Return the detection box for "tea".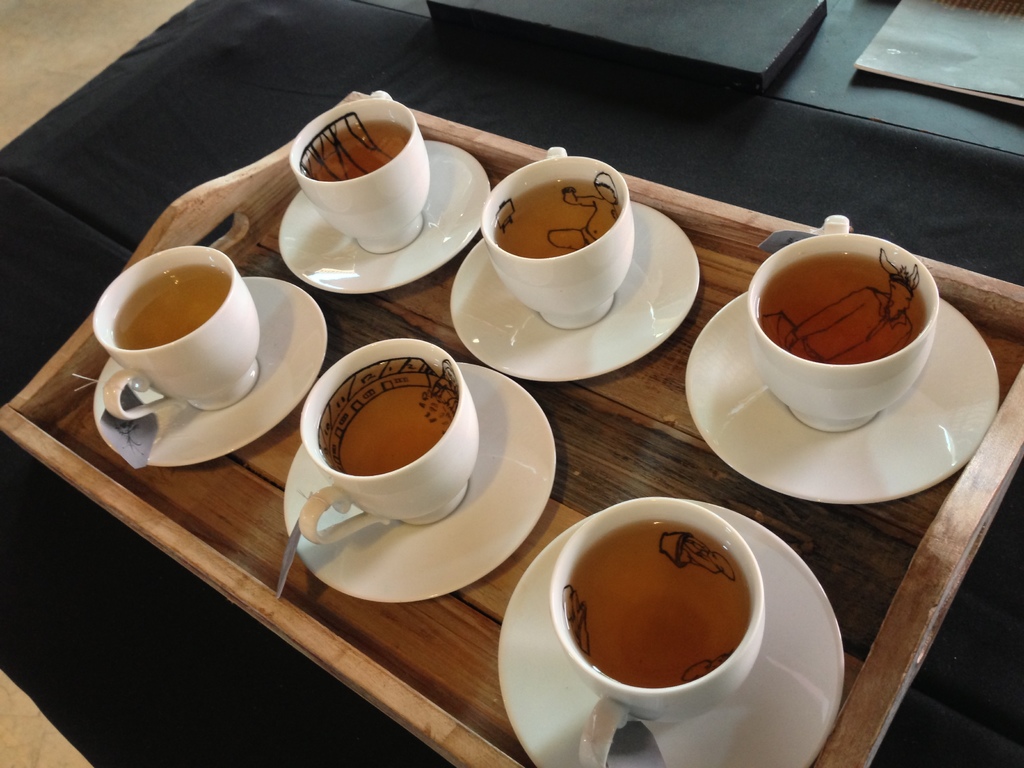
x1=113, y1=268, x2=231, y2=344.
